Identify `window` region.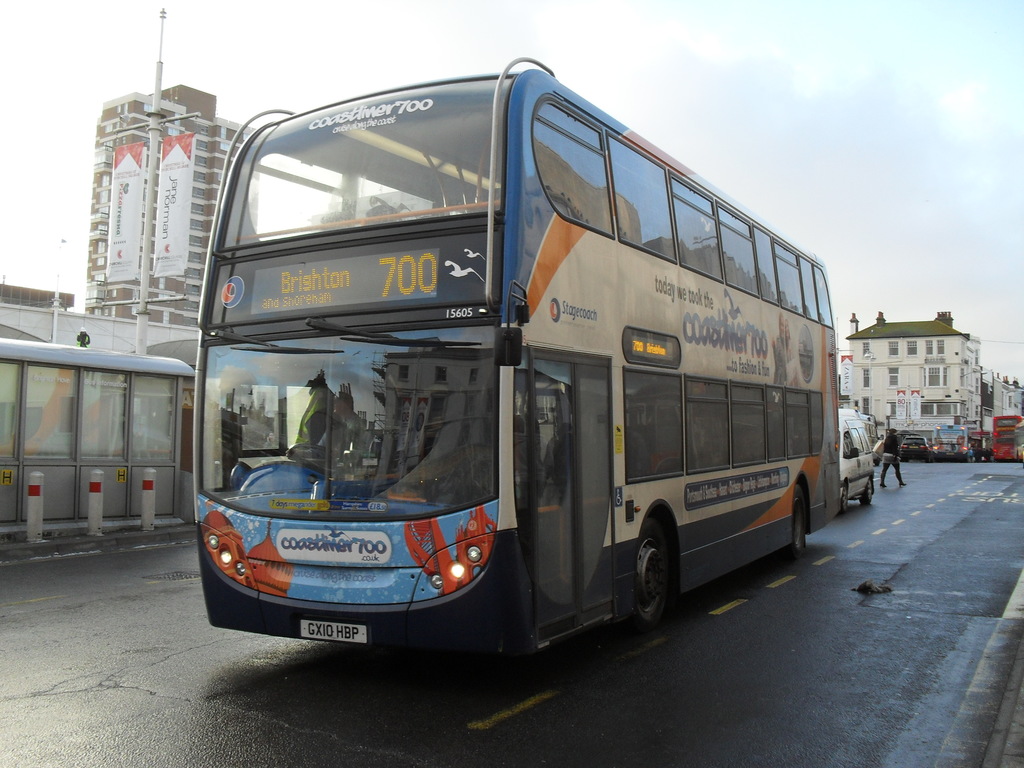
Region: Rect(774, 236, 810, 316).
